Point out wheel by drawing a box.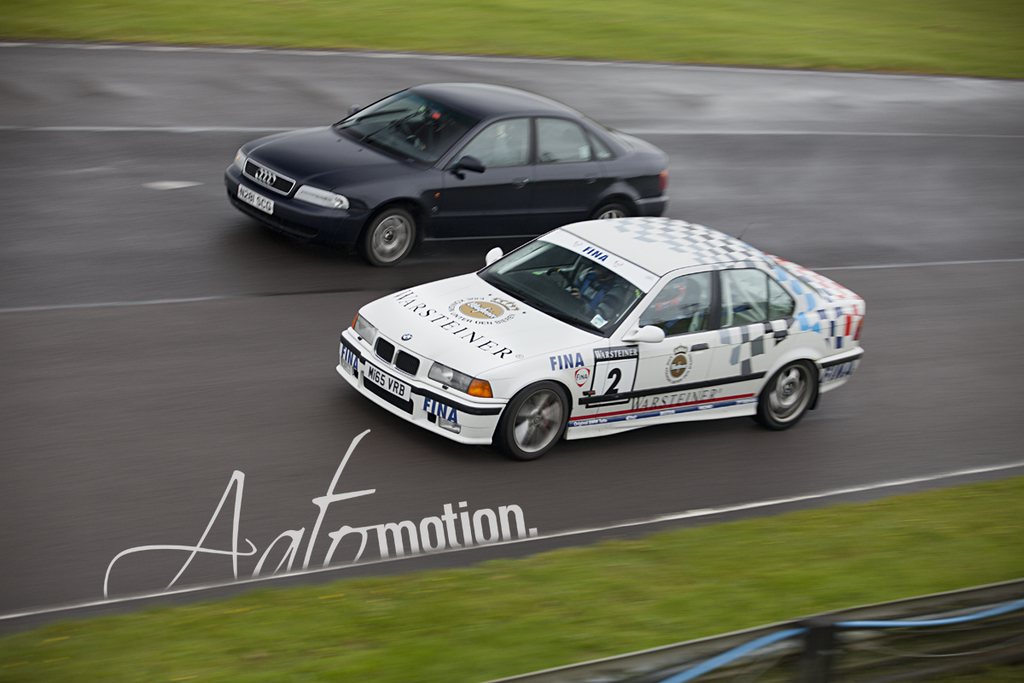
362,208,416,267.
